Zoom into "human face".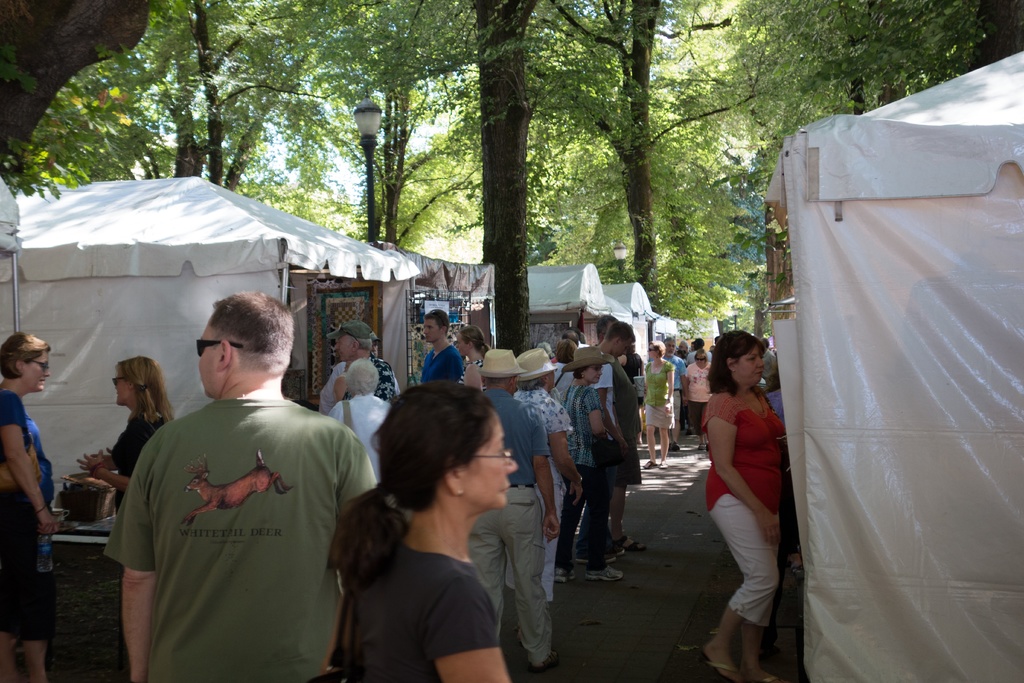
Zoom target: <region>461, 412, 522, 510</region>.
